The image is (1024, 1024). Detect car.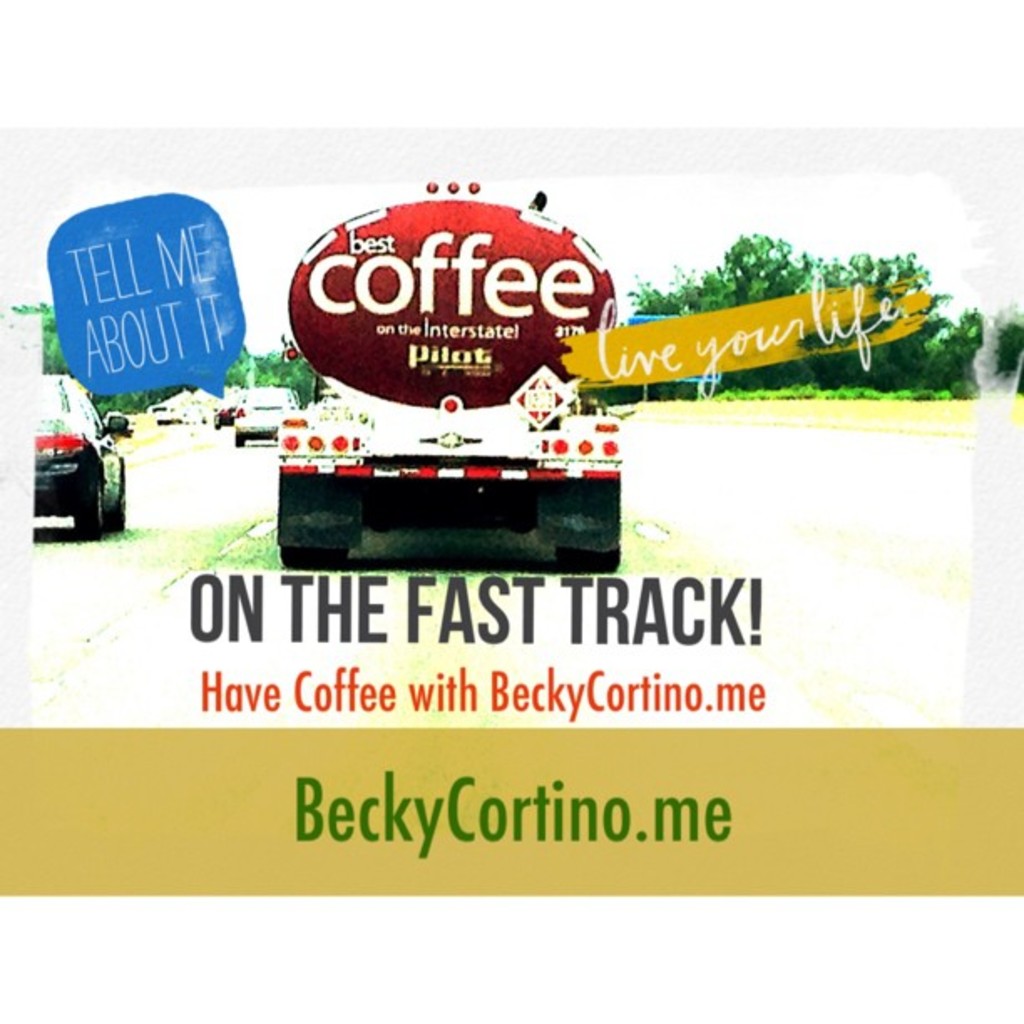
Detection: crop(212, 392, 236, 423).
